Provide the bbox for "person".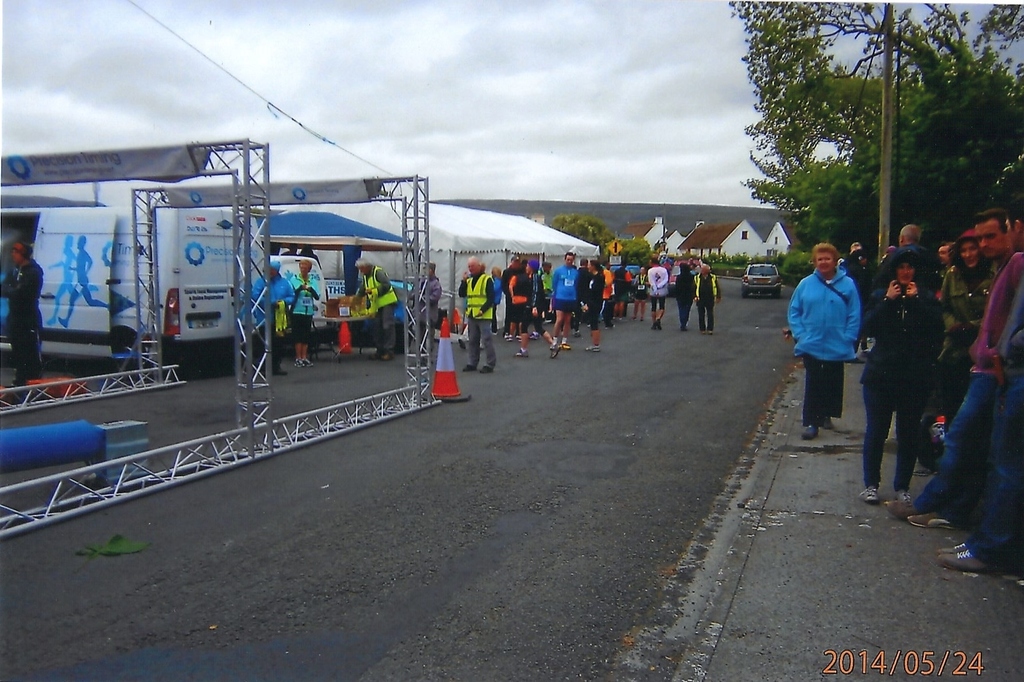
crop(877, 238, 954, 518).
